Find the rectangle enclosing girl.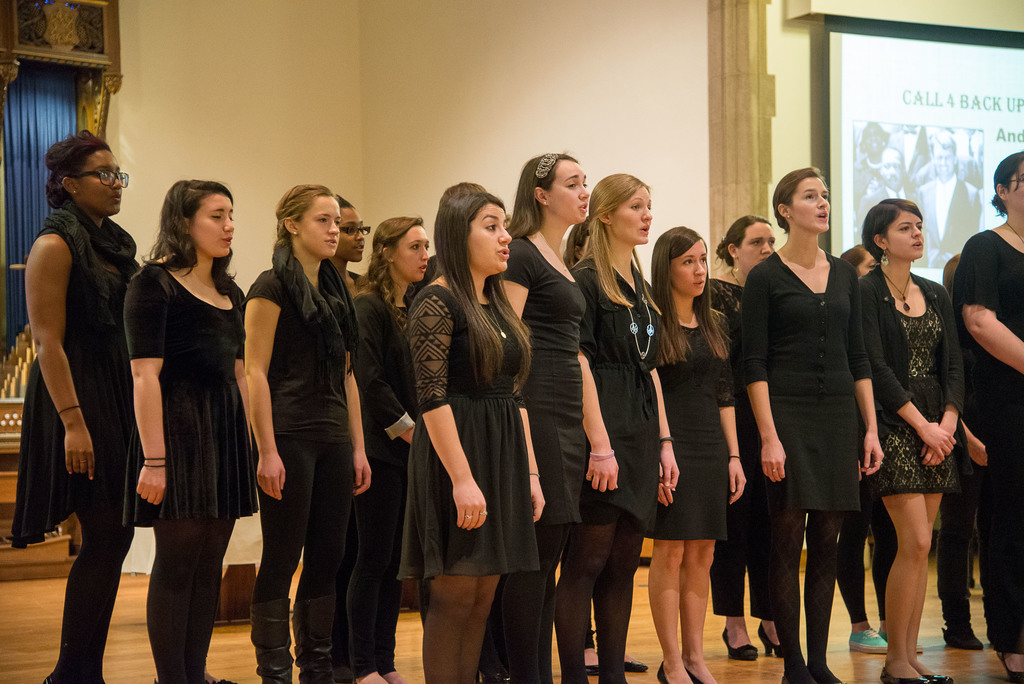
(x1=860, y1=199, x2=964, y2=682).
